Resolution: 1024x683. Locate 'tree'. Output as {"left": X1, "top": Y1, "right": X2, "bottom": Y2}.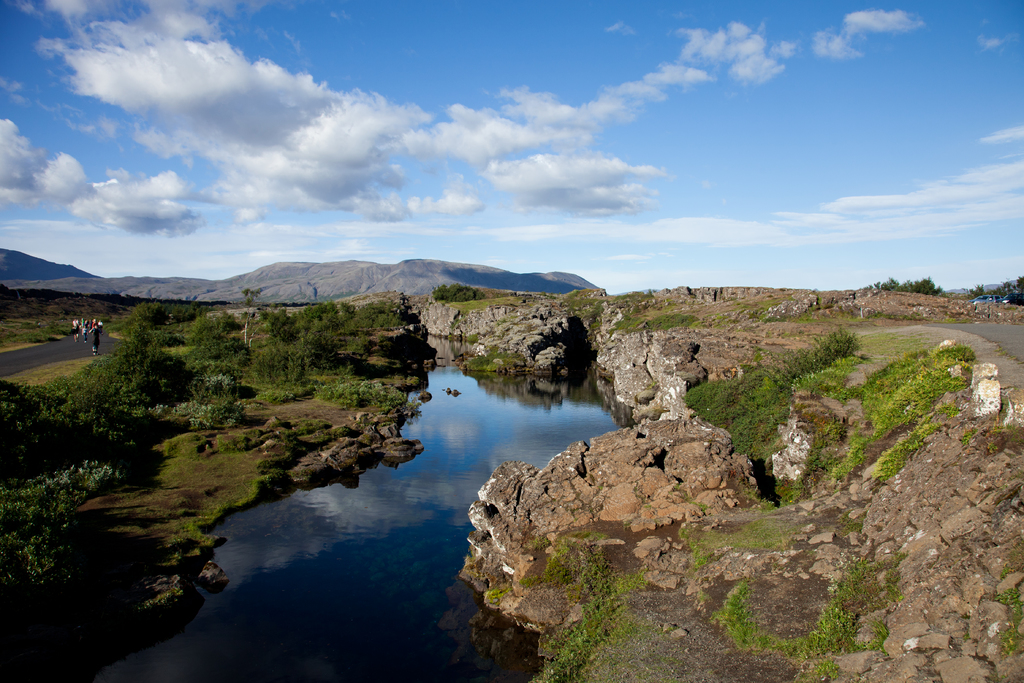
{"left": 132, "top": 300, "right": 164, "bottom": 327}.
